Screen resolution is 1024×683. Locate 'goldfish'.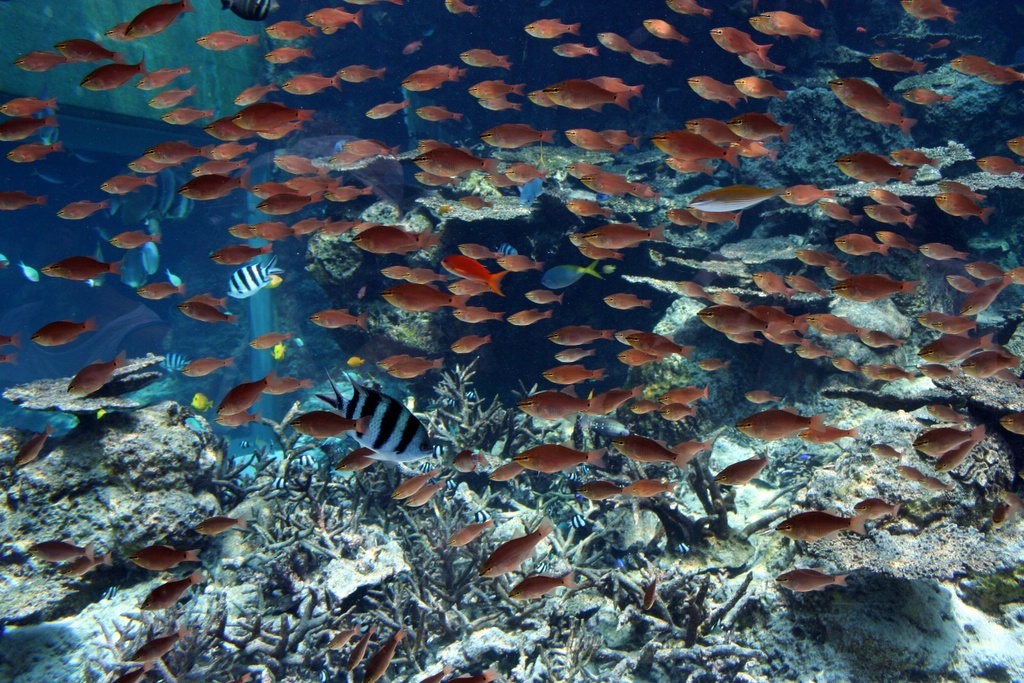
bbox=[777, 567, 846, 594].
